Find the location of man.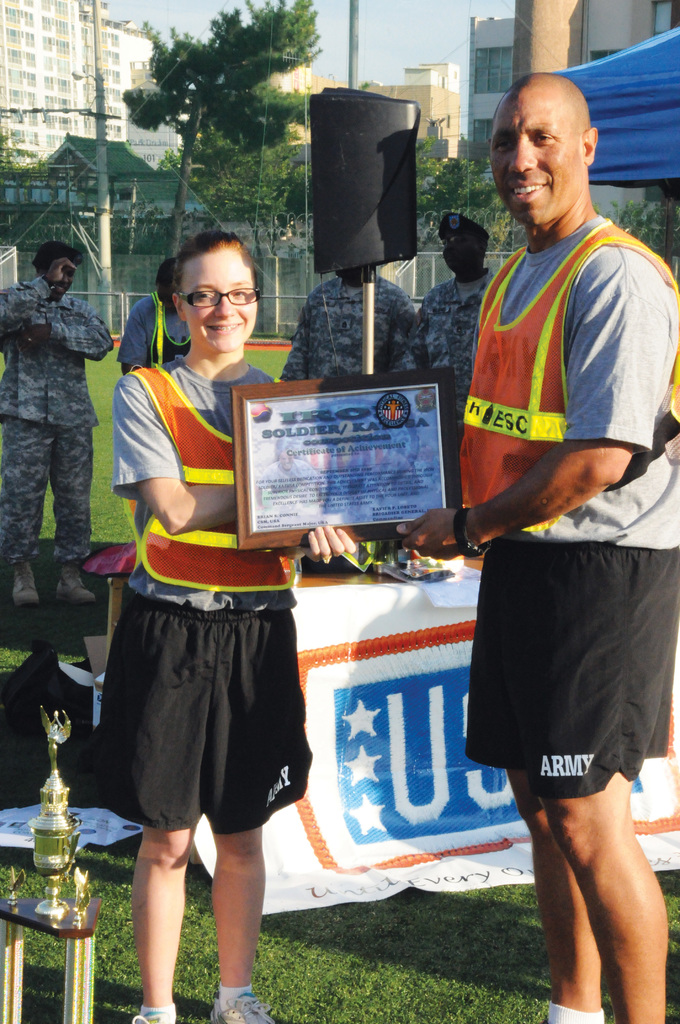
Location: pyautogui.locateOnScreen(282, 269, 421, 390).
